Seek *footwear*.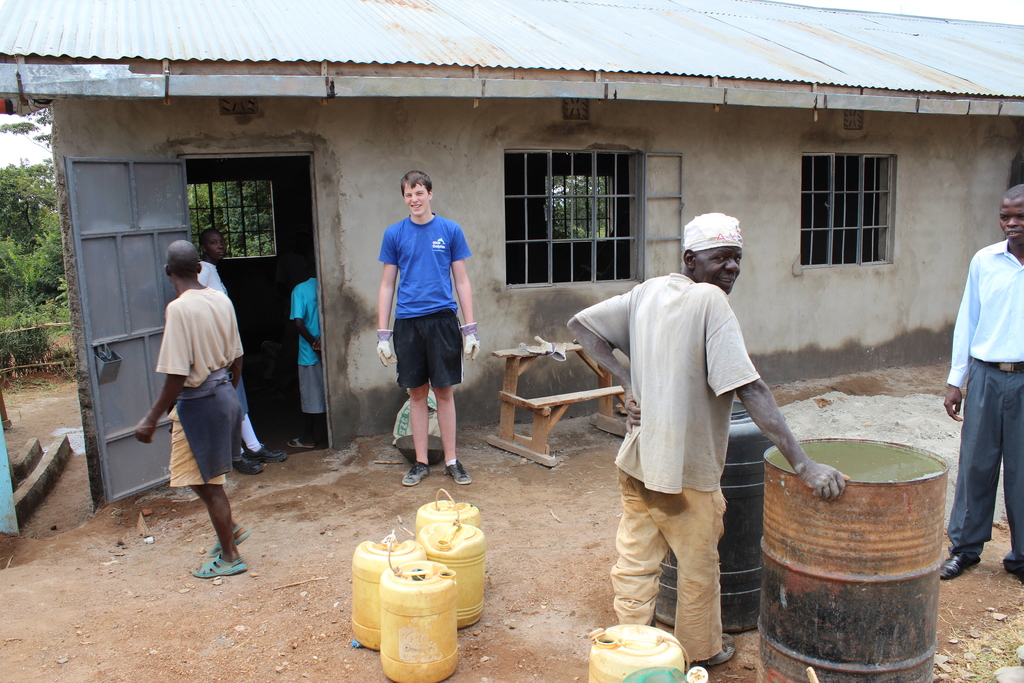
(left=189, top=551, right=247, bottom=580).
